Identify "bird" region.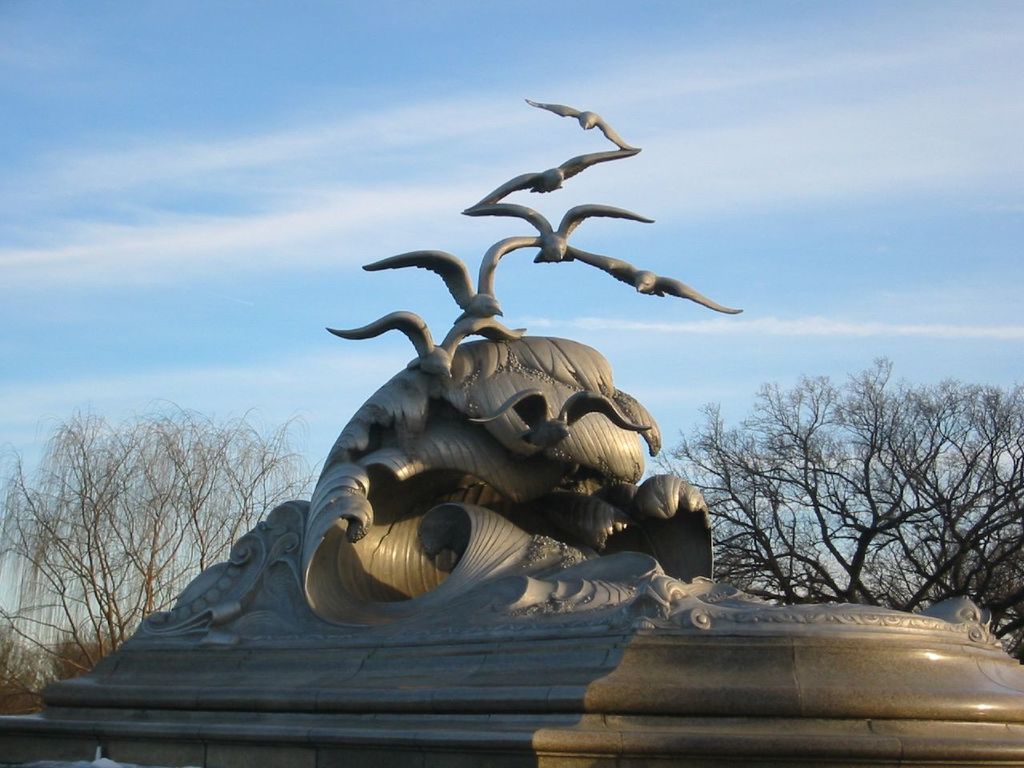
Region: box=[362, 228, 562, 318].
